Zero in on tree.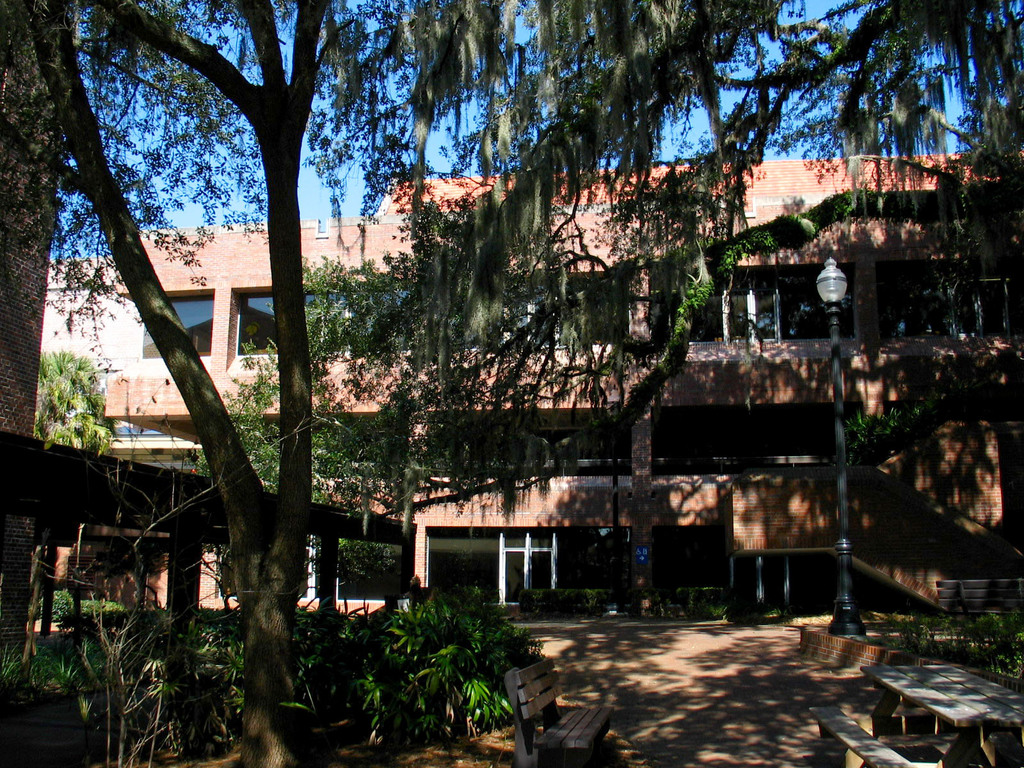
Zeroed in: left=24, top=347, right=121, bottom=462.
